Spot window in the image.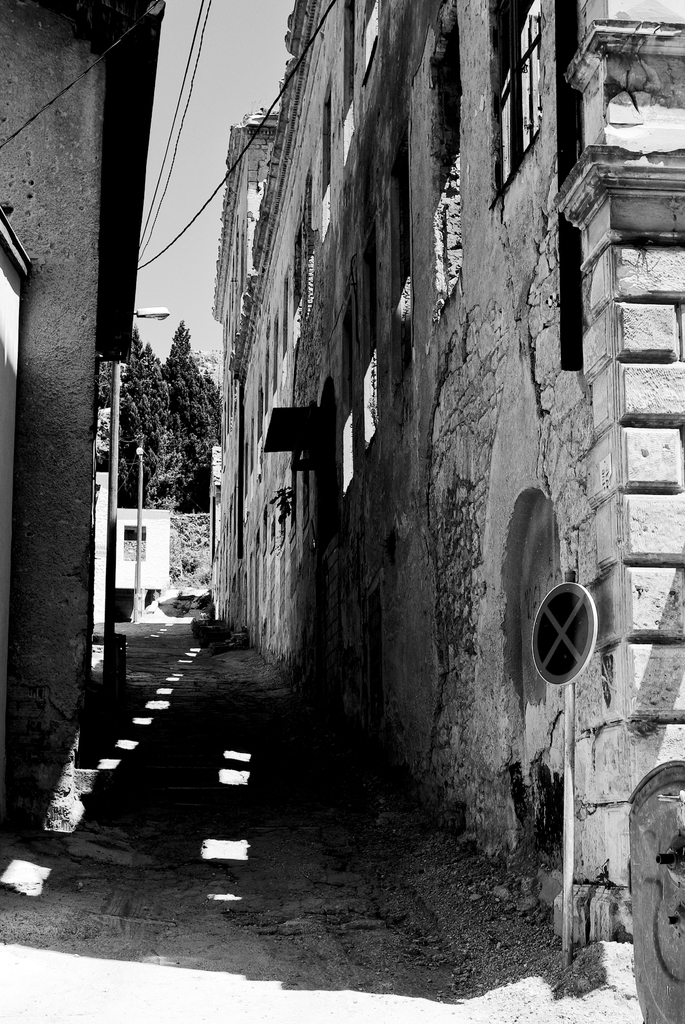
window found at x1=384 y1=104 x2=414 y2=408.
